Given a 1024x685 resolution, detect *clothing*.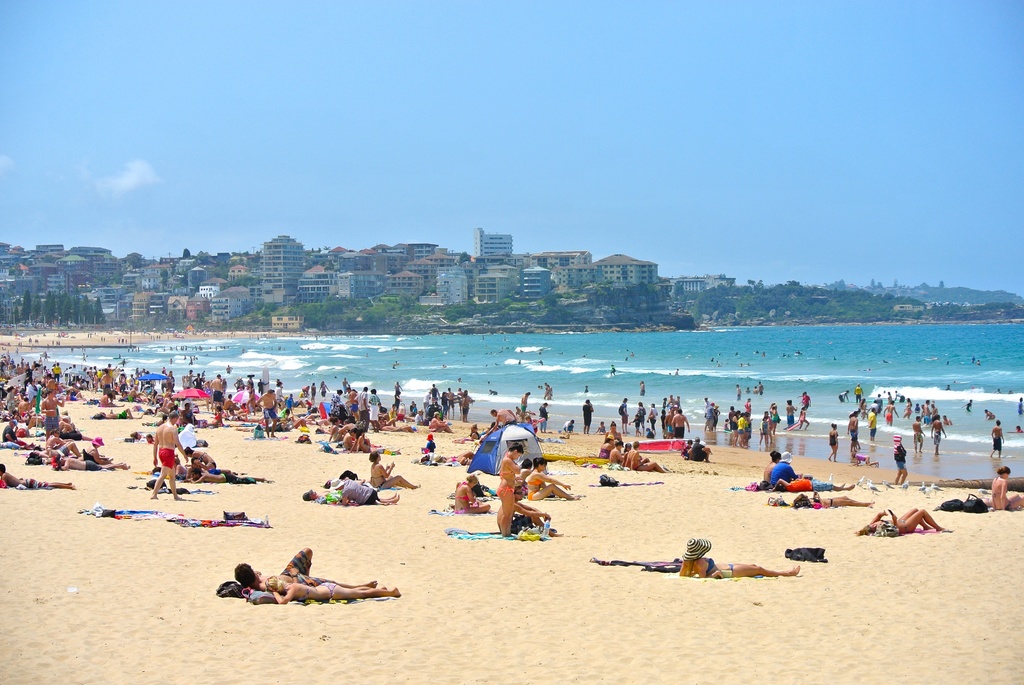
454:480:467:500.
